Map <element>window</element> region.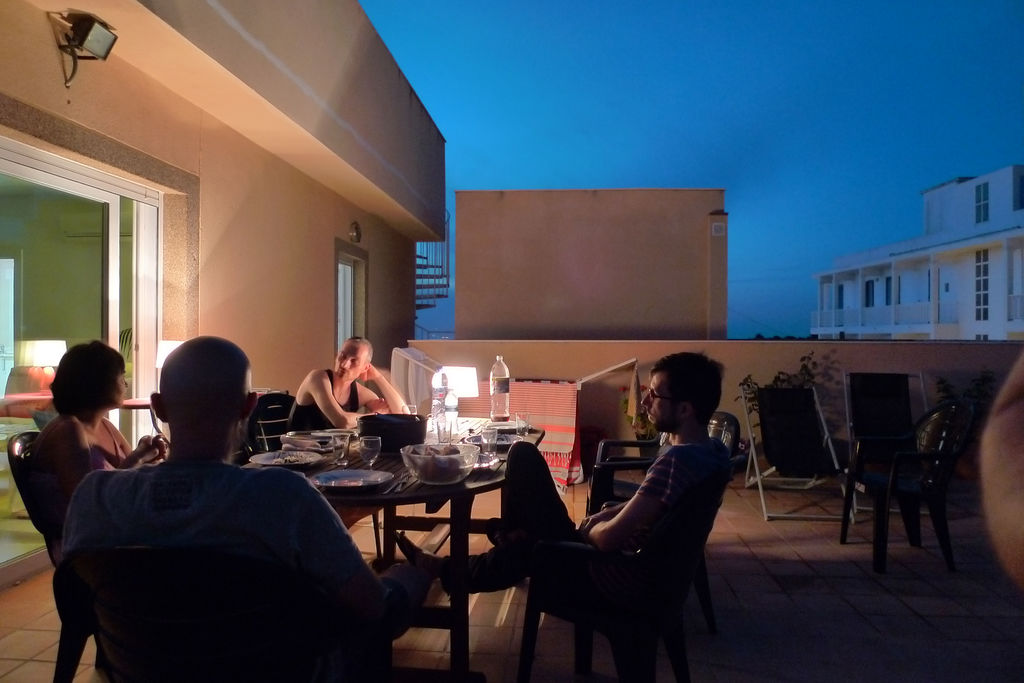
Mapped to 972, 182, 989, 225.
